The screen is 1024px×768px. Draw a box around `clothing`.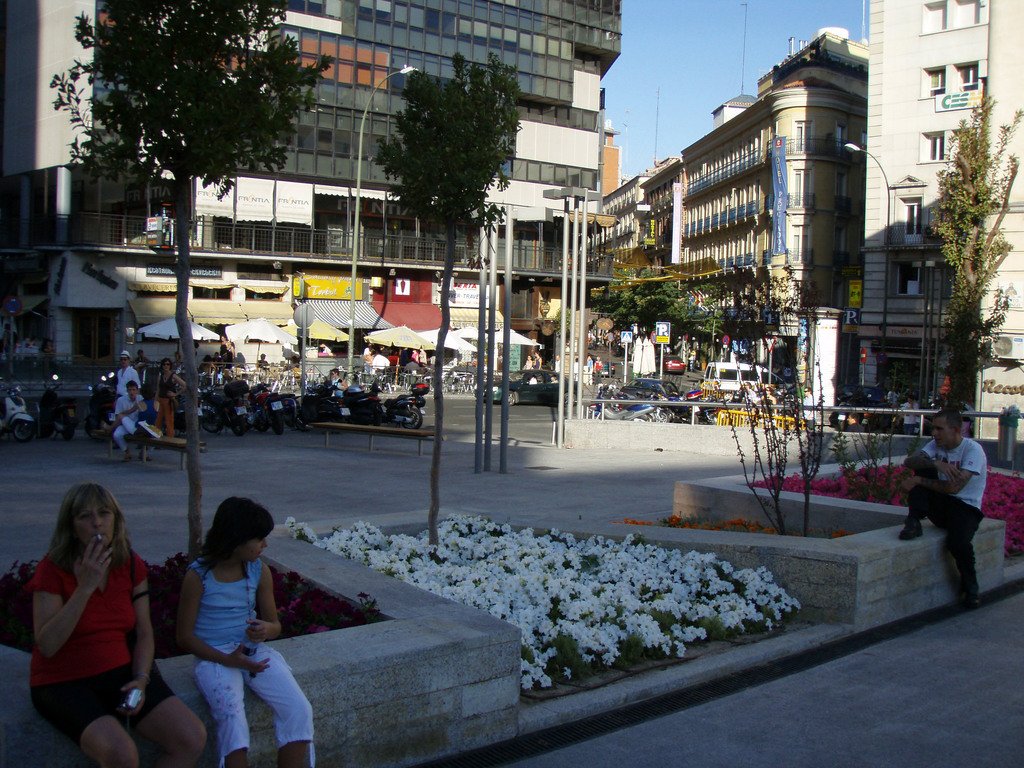
(x1=525, y1=356, x2=536, y2=384).
